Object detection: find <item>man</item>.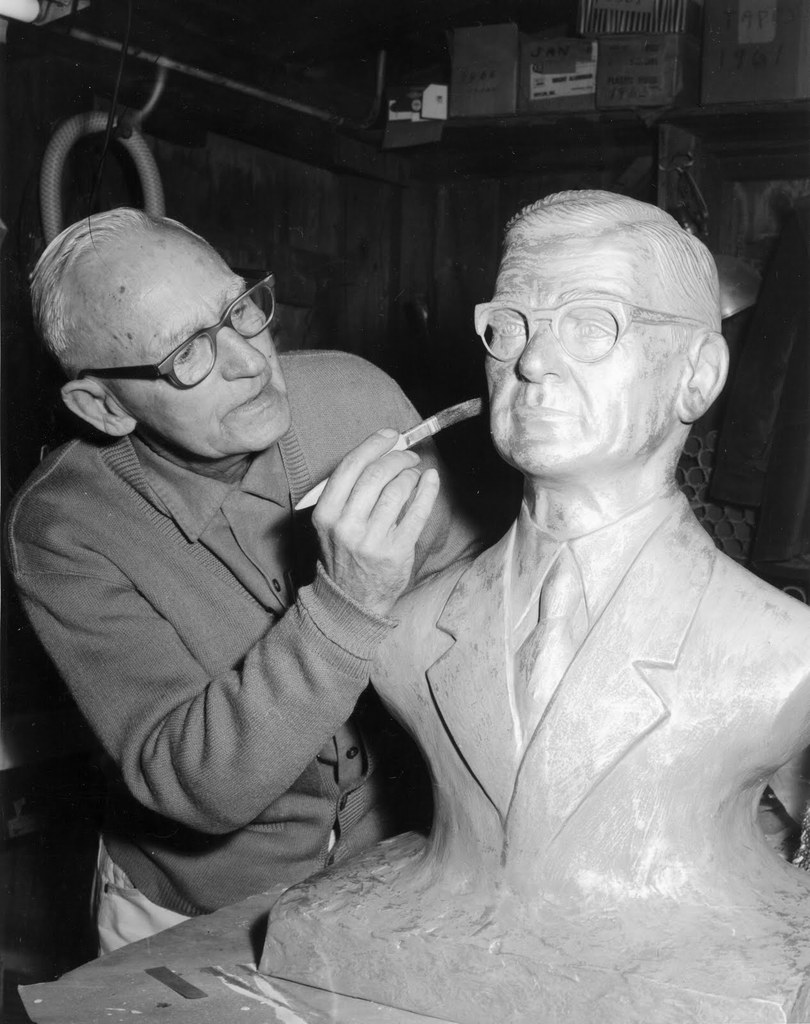
bbox=[369, 187, 809, 906].
